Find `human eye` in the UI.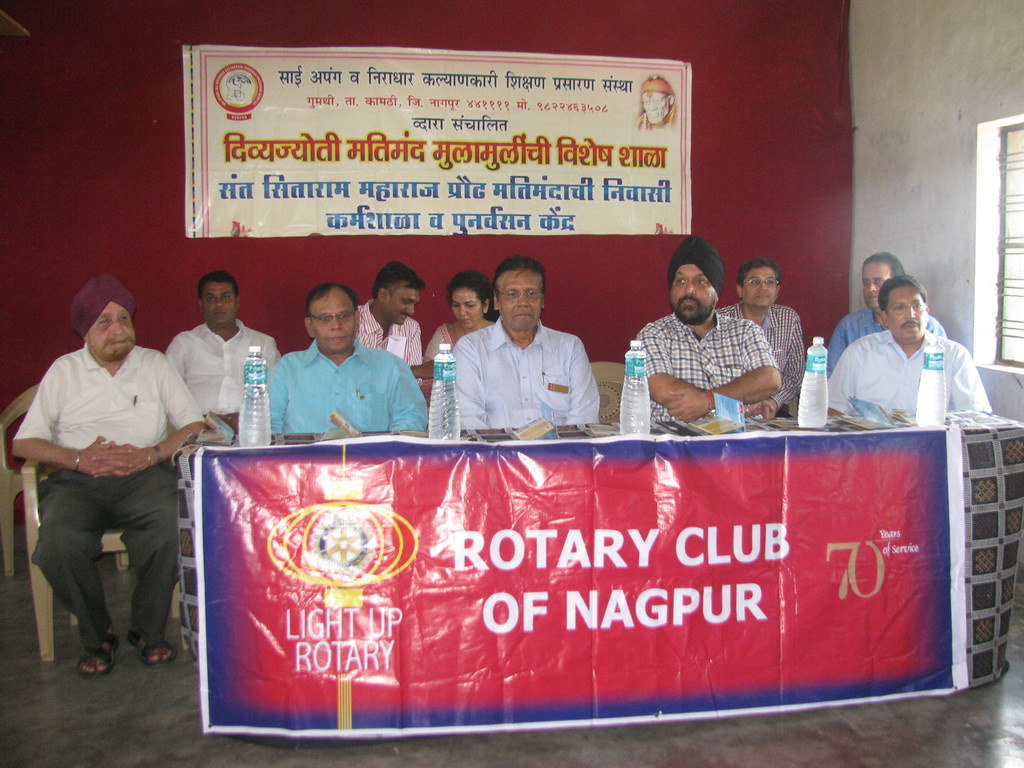
UI element at [left=120, top=315, right=129, bottom=324].
